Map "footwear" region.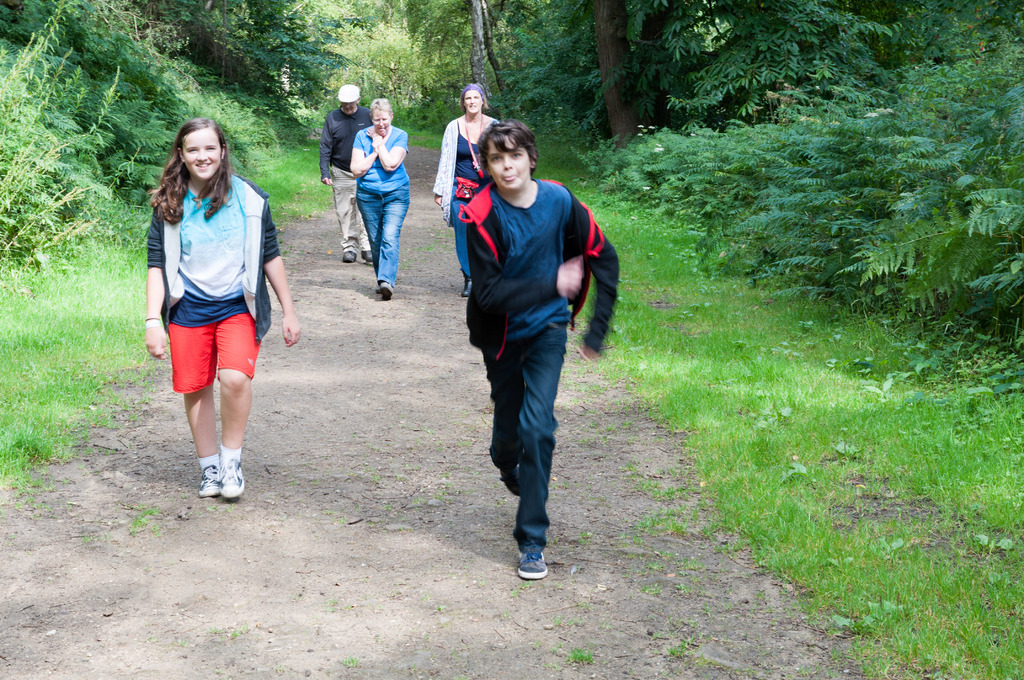
Mapped to [x1=359, y1=252, x2=375, y2=266].
